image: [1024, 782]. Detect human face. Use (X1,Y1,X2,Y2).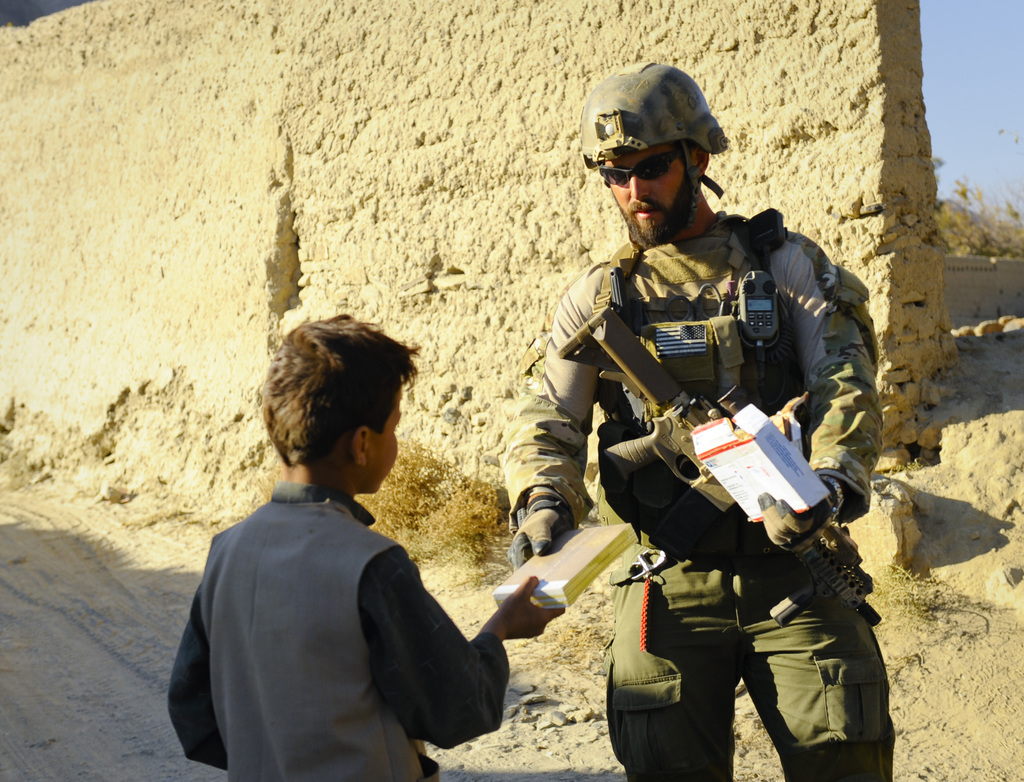
(367,380,397,491).
